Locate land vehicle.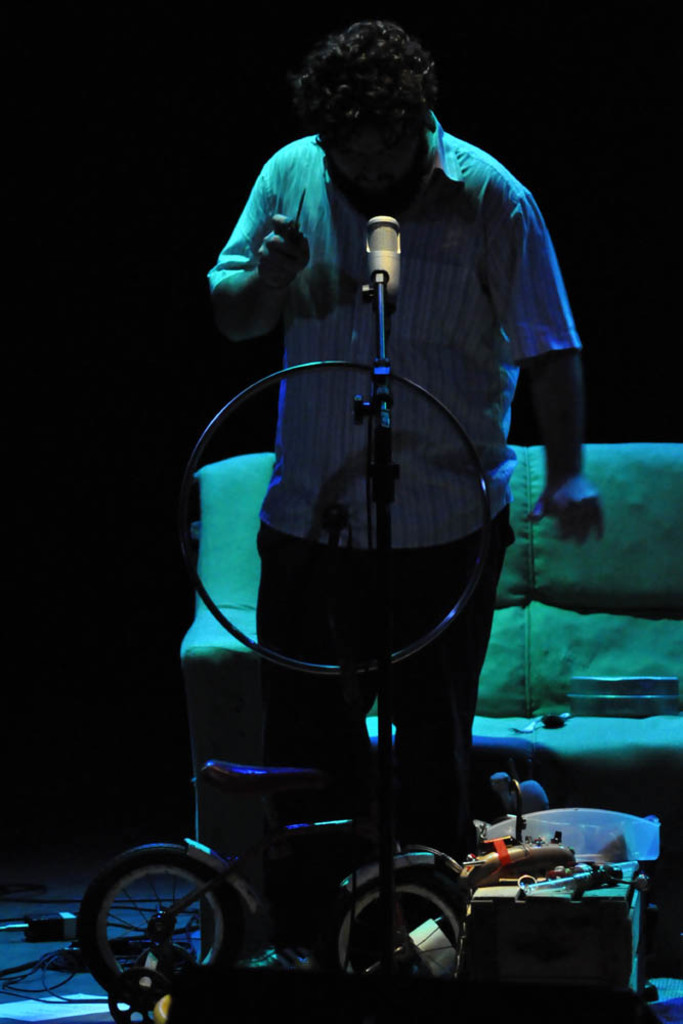
Bounding box: BBox(53, 732, 495, 1015).
